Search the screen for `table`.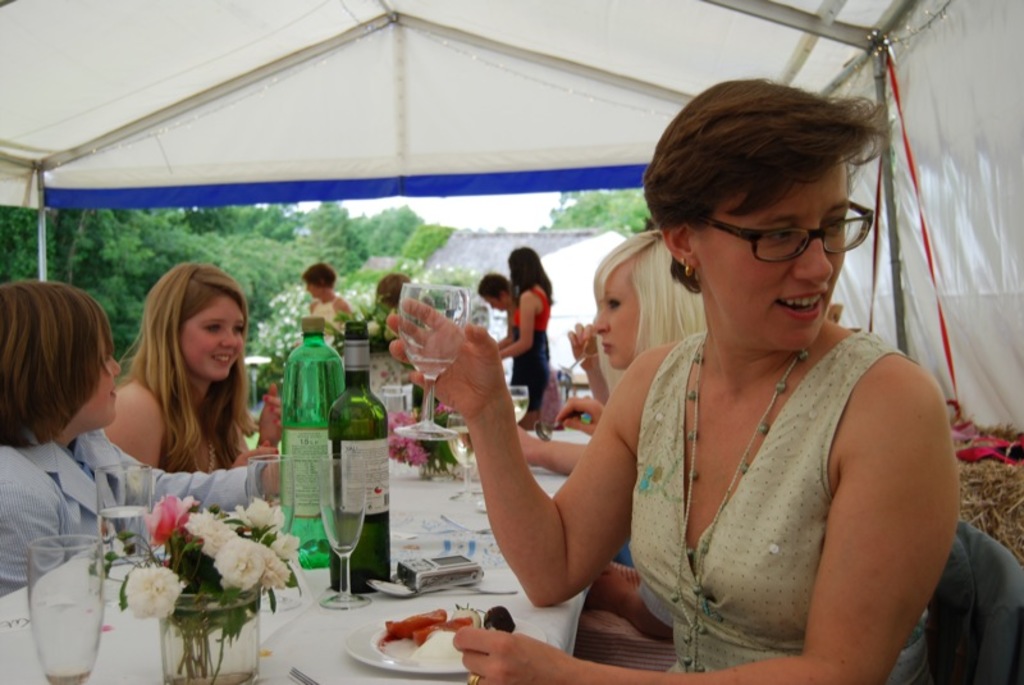
Found at (0,421,594,684).
